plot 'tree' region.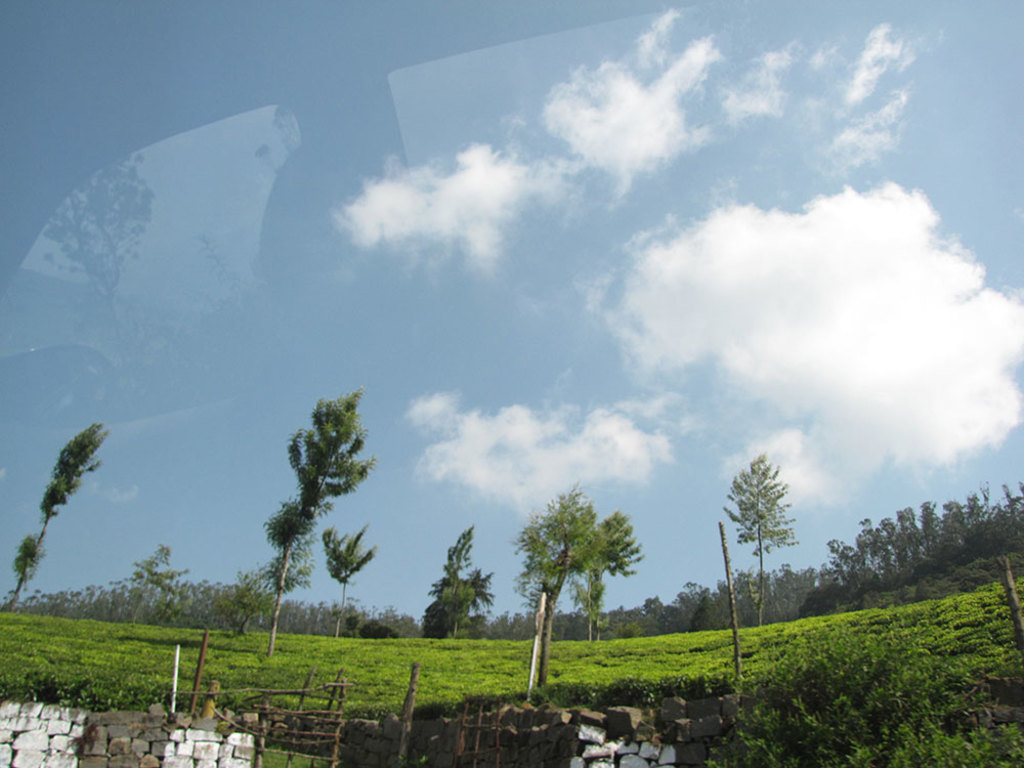
Plotted at 579:508:640:636.
